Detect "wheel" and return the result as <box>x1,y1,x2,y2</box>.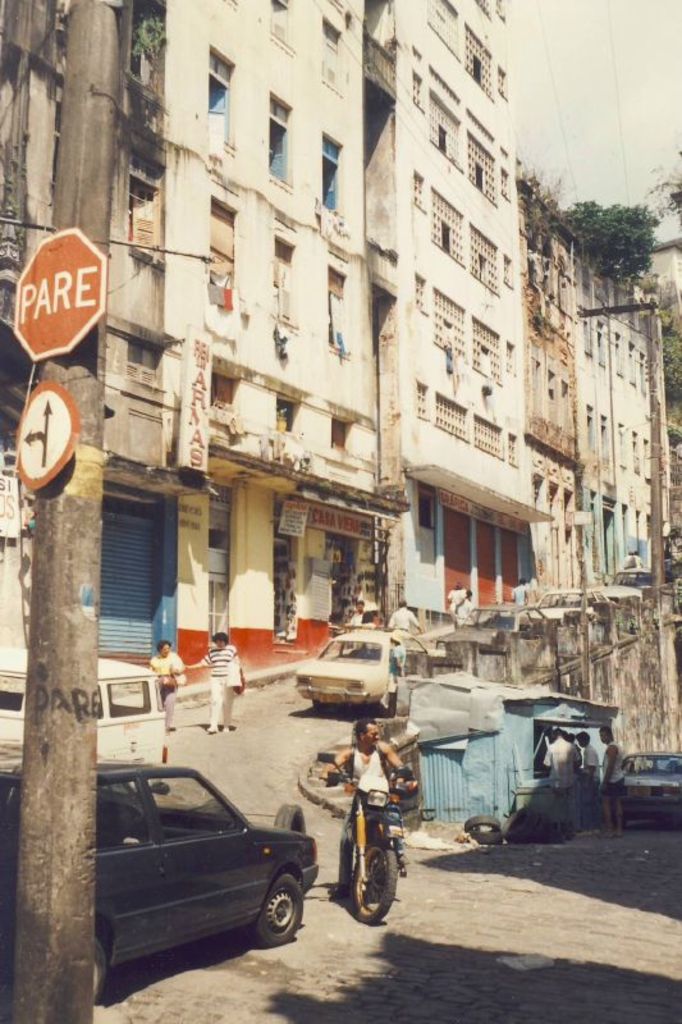
<box>343,829,395,928</box>.
